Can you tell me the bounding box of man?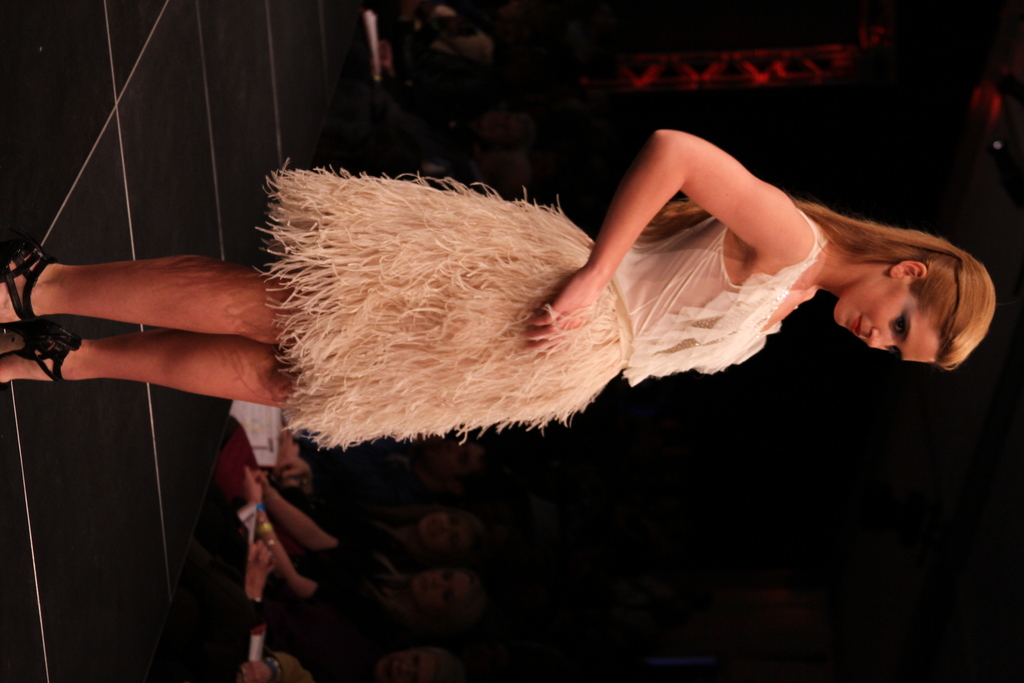
280,426,499,491.
